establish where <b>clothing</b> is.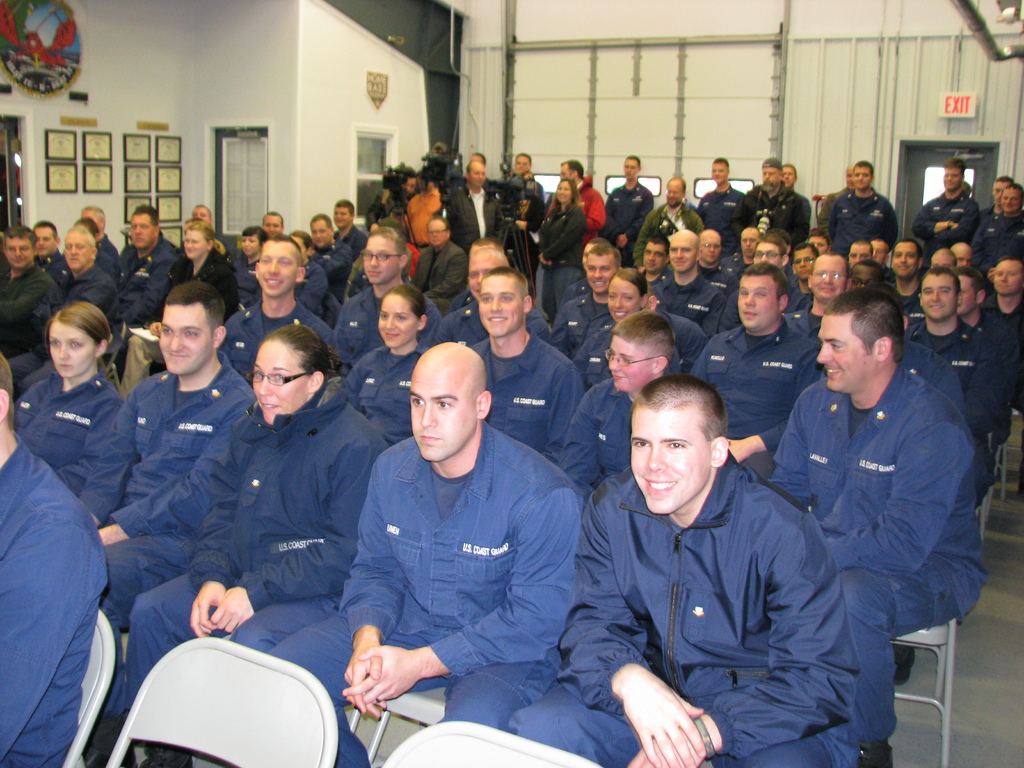
Established at [x1=605, y1=181, x2=656, y2=268].
